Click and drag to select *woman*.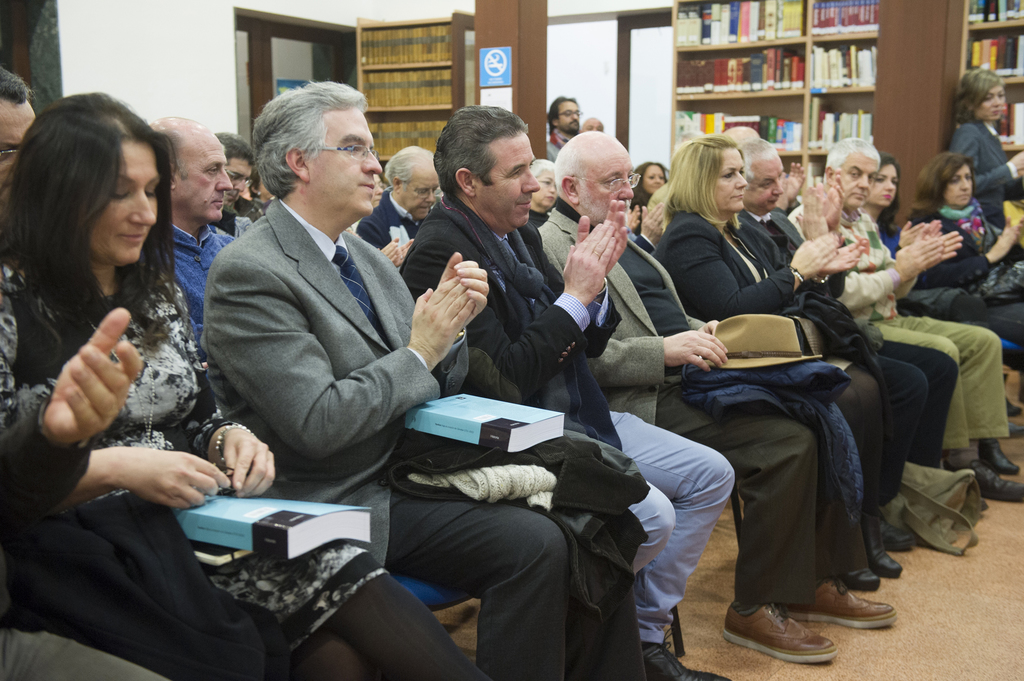
Selection: (x1=0, y1=88, x2=492, y2=680).
